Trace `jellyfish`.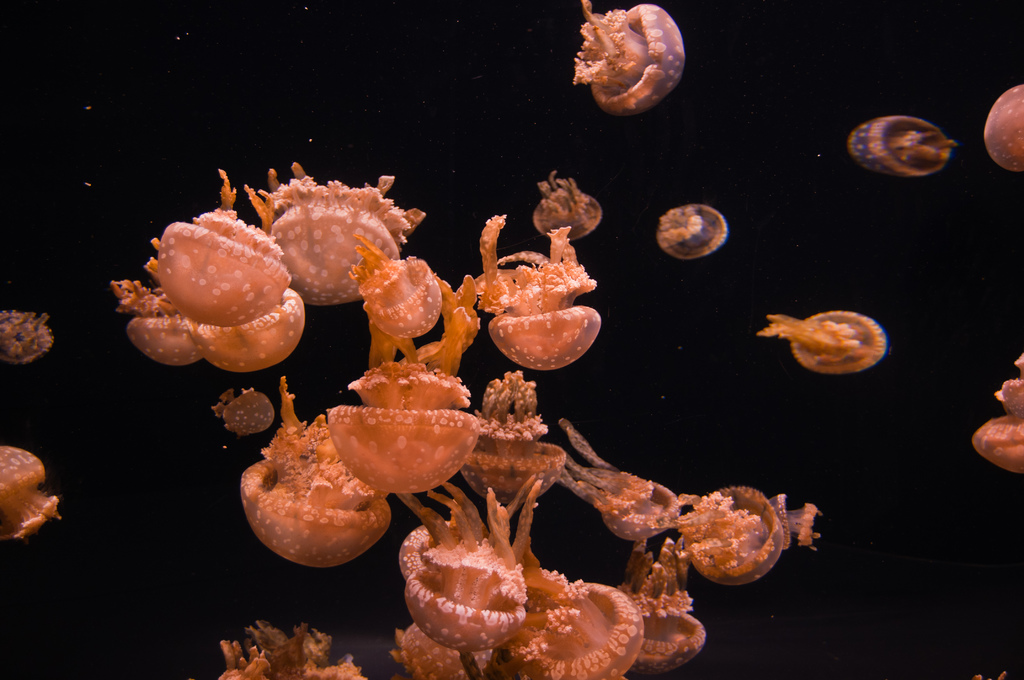
Traced to [left=653, top=206, right=729, bottom=264].
